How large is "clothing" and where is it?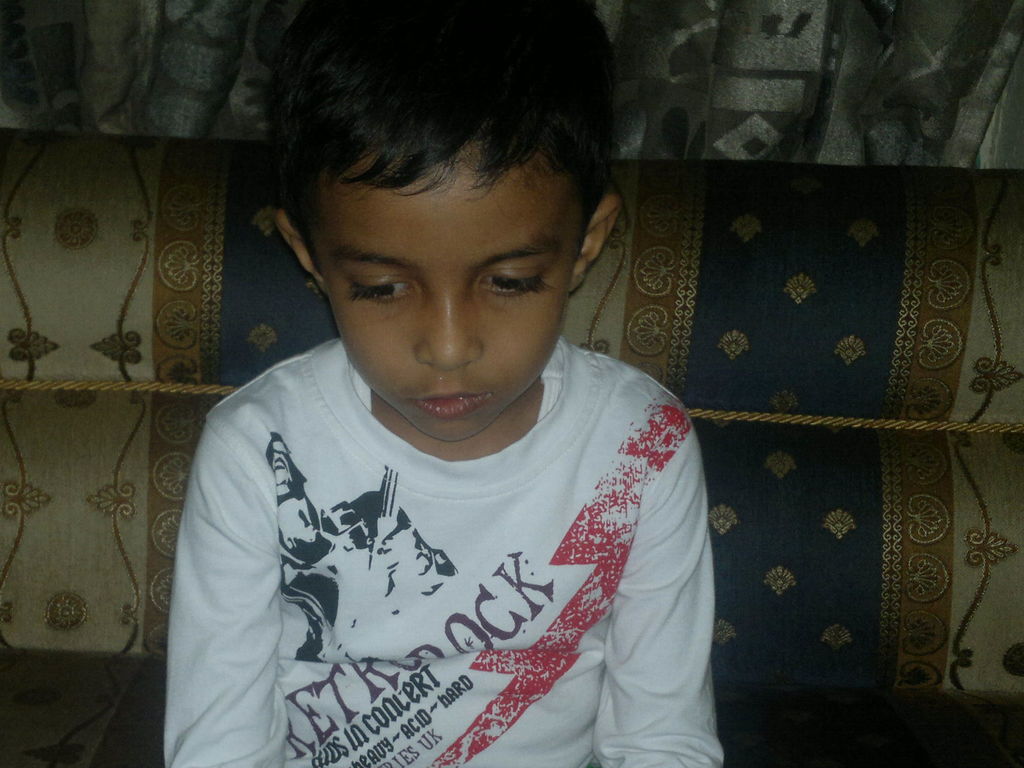
Bounding box: box=[151, 335, 737, 767].
